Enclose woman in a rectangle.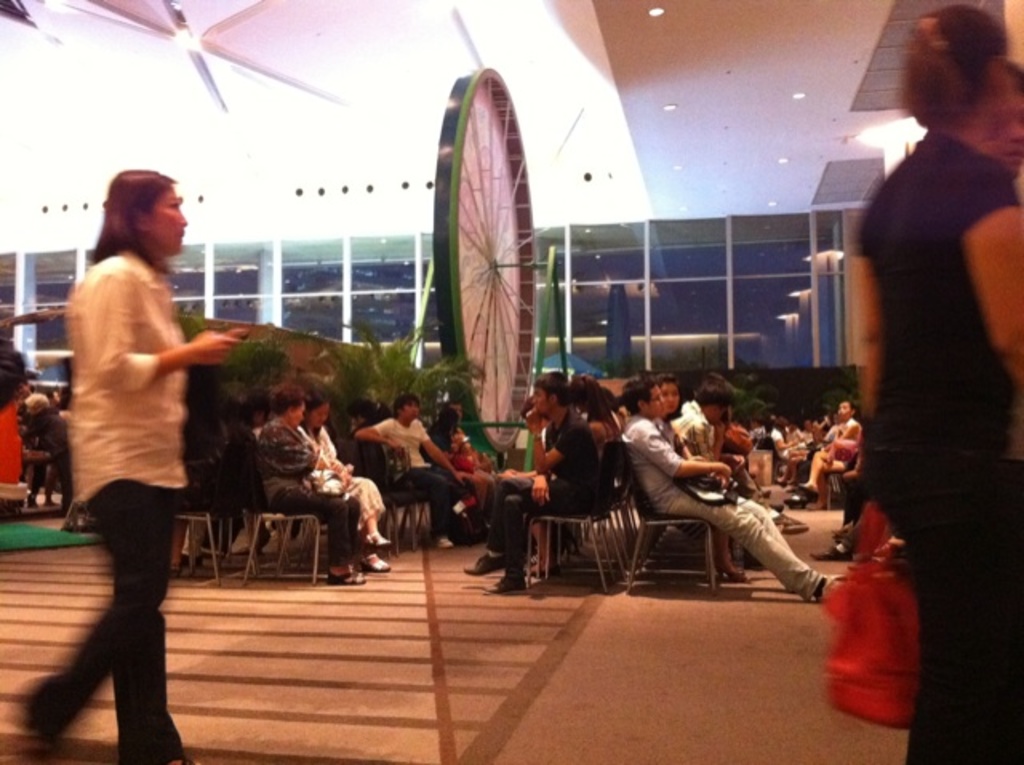
left=746, top=411, right=768, bottom=445.
